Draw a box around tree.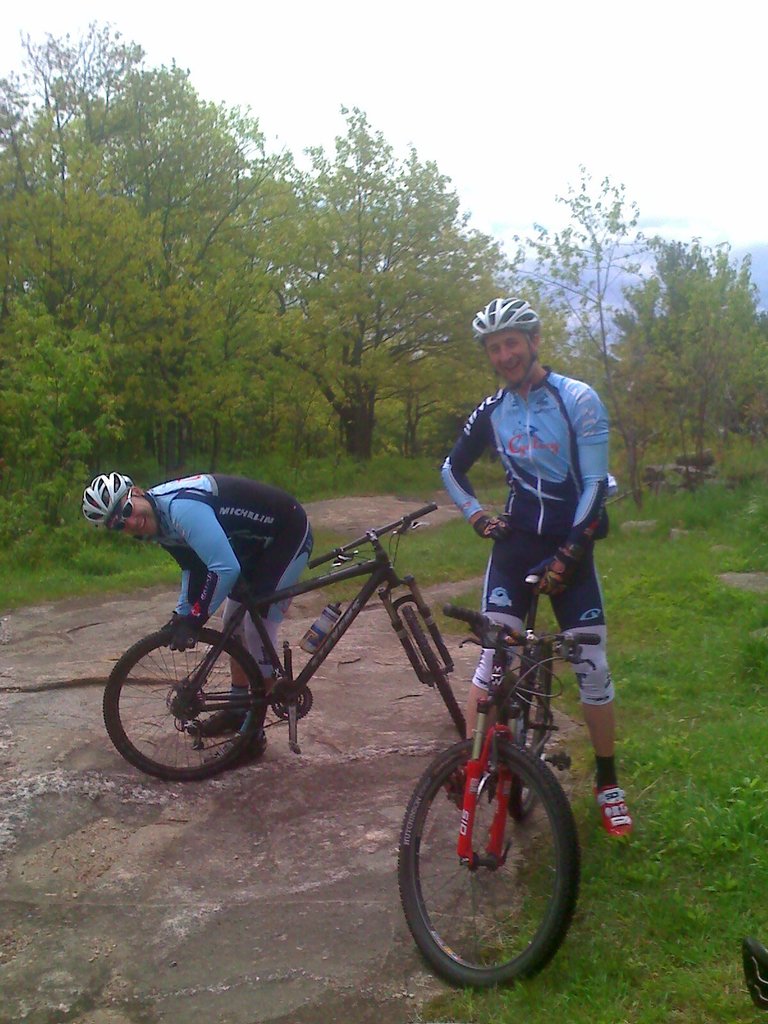
[left=631, top=225, right=758, bottom=464].
